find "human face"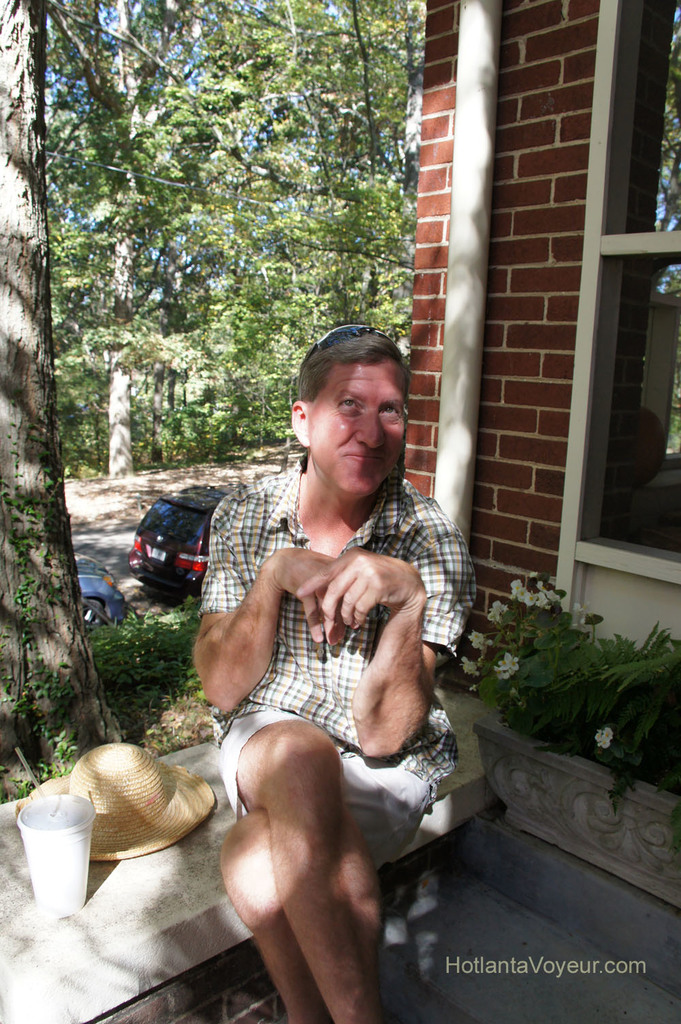
box=[307, 352, 409, 498]
